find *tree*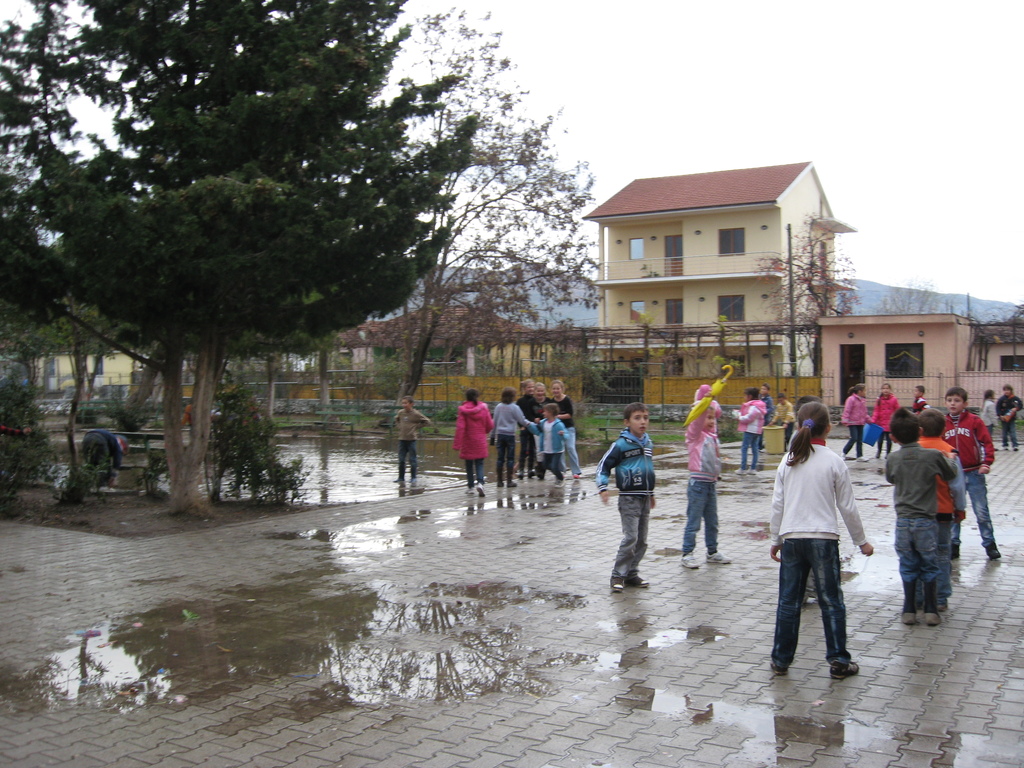
pyautogui.locateOnScreen(757, 223, 867, 409)
